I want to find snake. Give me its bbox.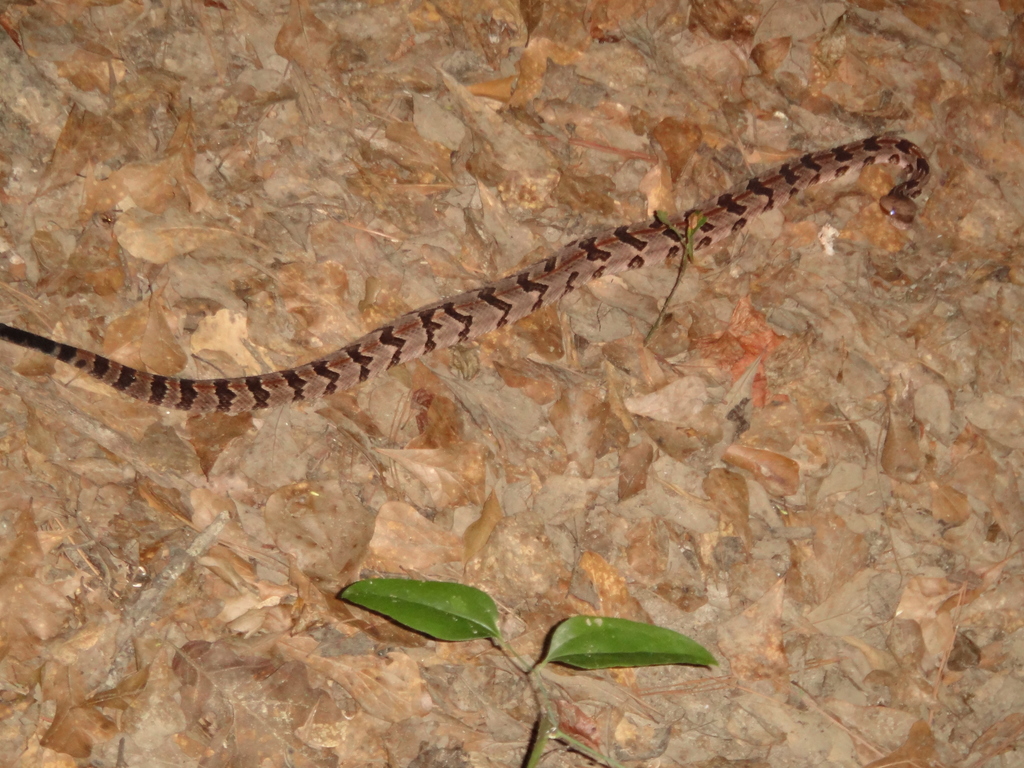
<region>0, 133, 932, 418</region>.
